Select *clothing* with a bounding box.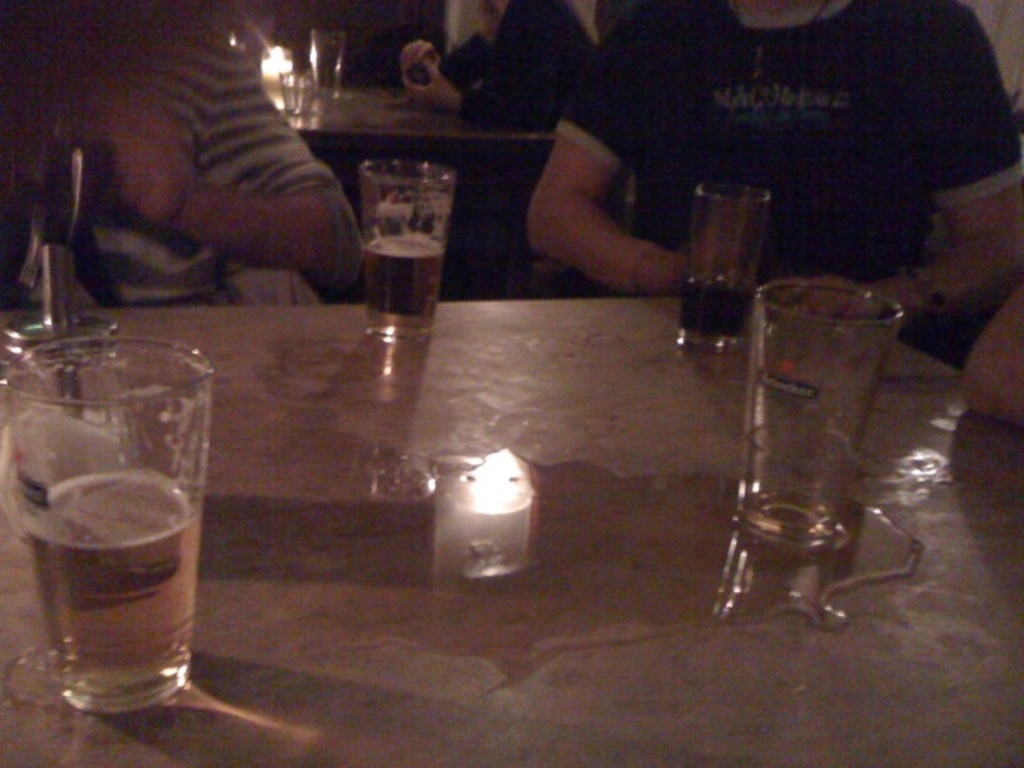
Rect(541, 0, 992, 310).
